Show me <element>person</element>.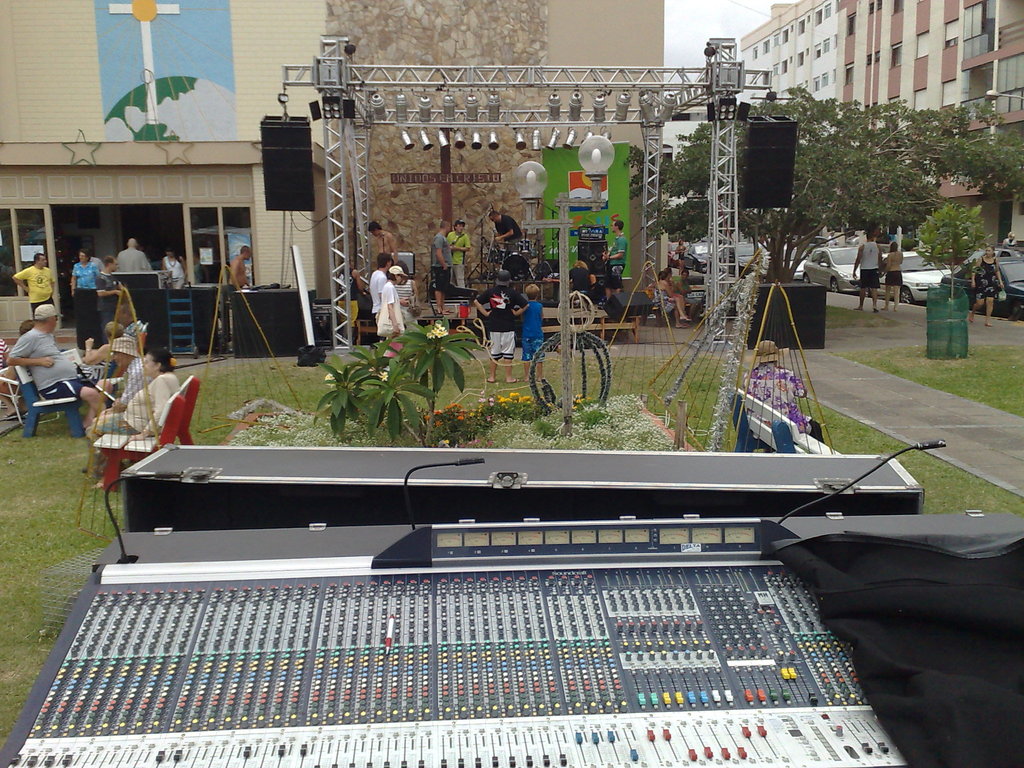
<element>person</element> is here: crop(370, 252, 394, 319).
